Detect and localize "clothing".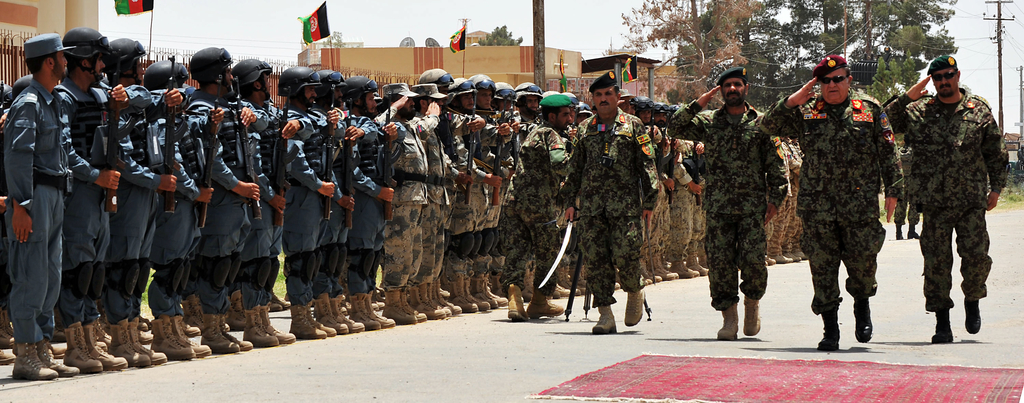
Localized at bbox(444, 106, 493, 290).
